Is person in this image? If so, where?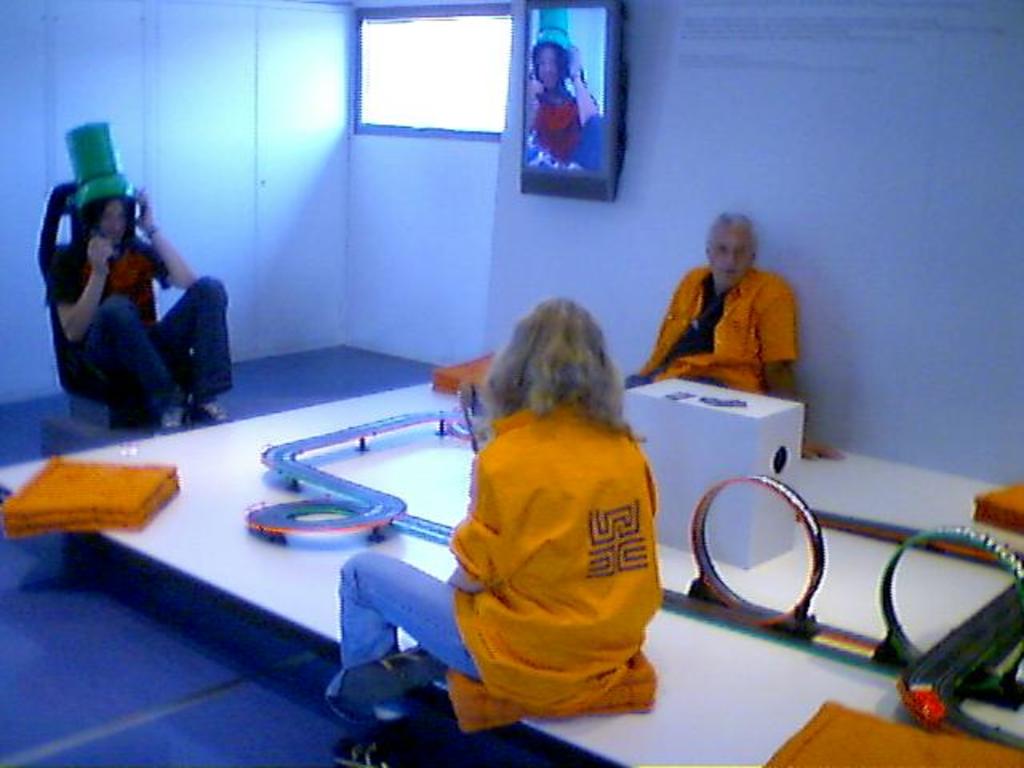
Yes, at box=[50, 198, 232, 429].
